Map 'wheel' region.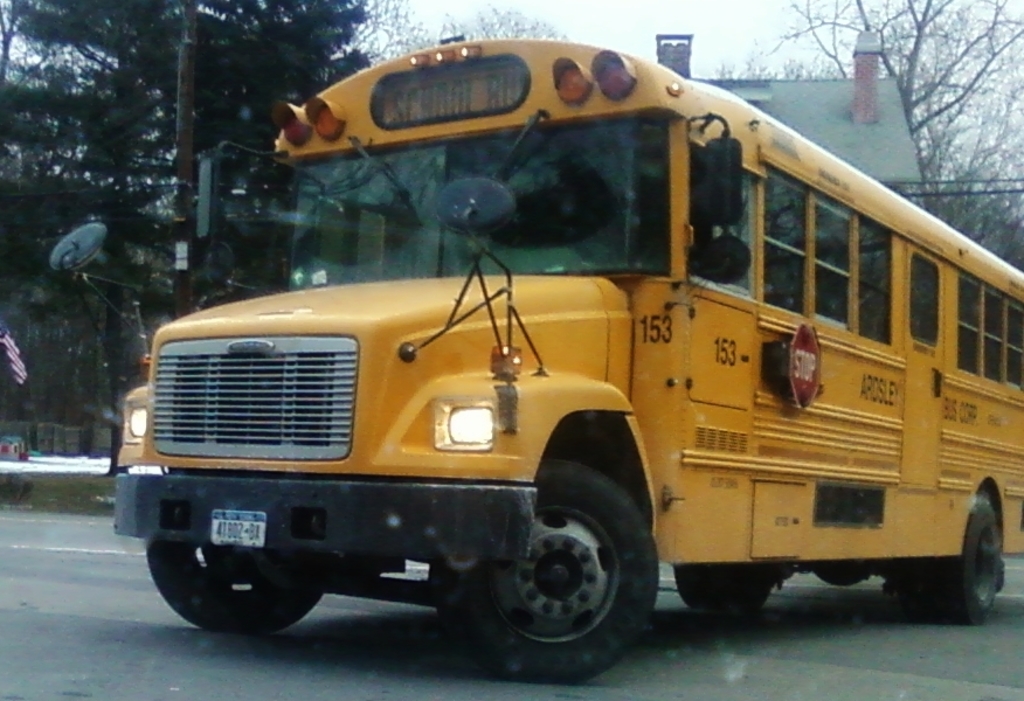
Mapped to rect(672, 563, 787, 620).
